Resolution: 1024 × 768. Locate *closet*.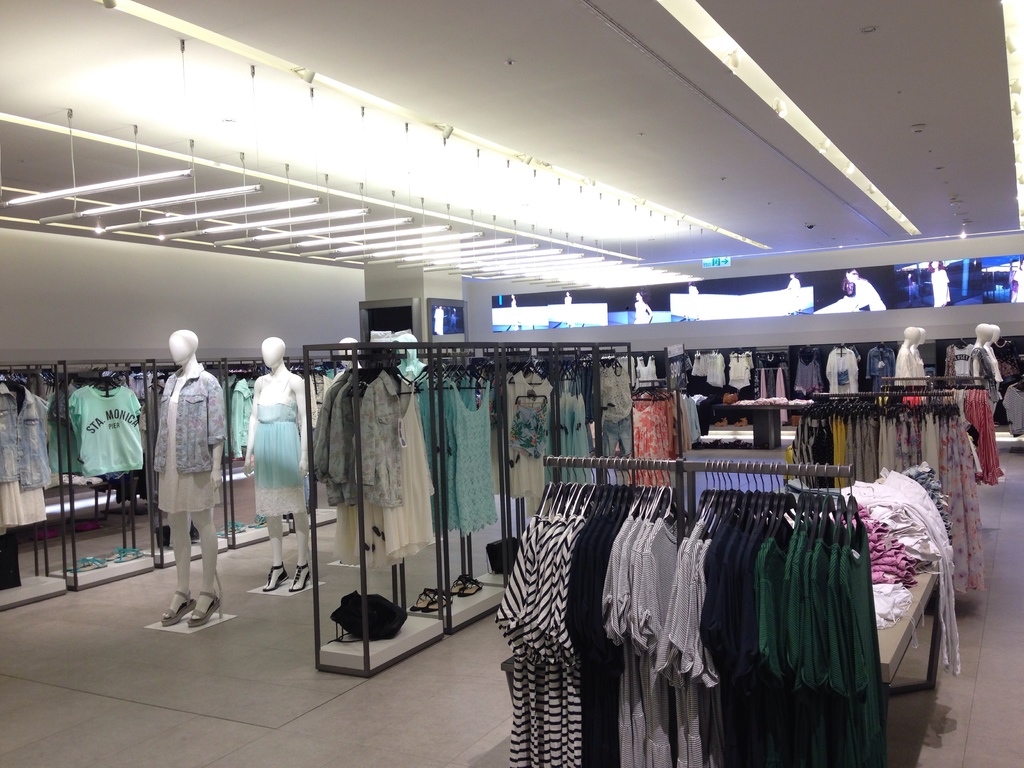
BBox(787, 383, 981, 586).
